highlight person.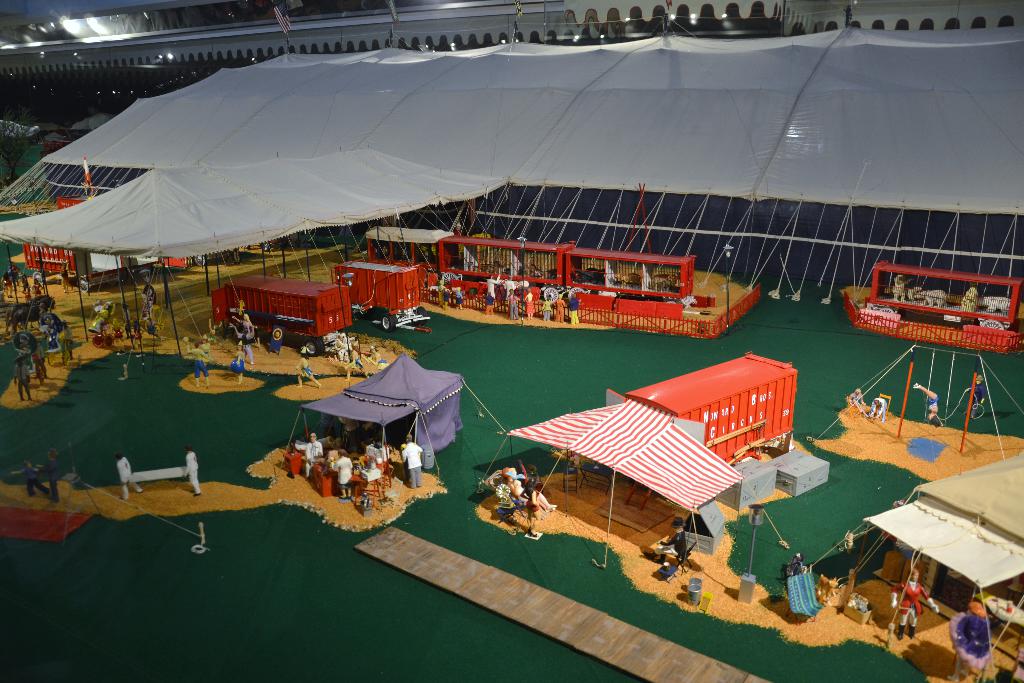
Highlighted region: bbox=[227, 340, 250, 388].
